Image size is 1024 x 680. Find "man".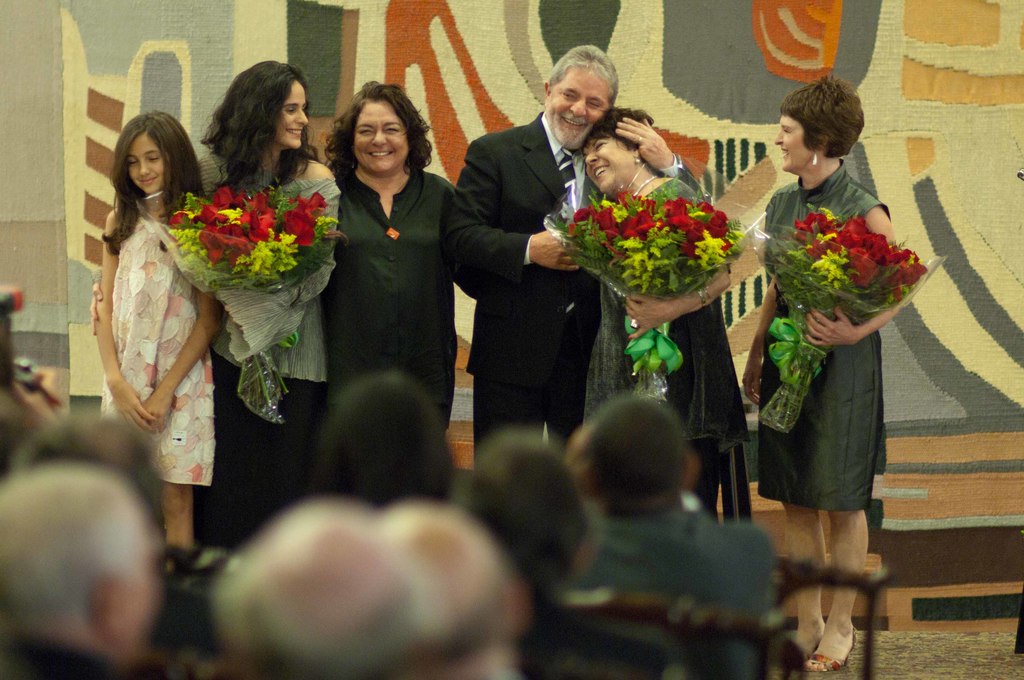
bbox(0, 457, 164, 679).
